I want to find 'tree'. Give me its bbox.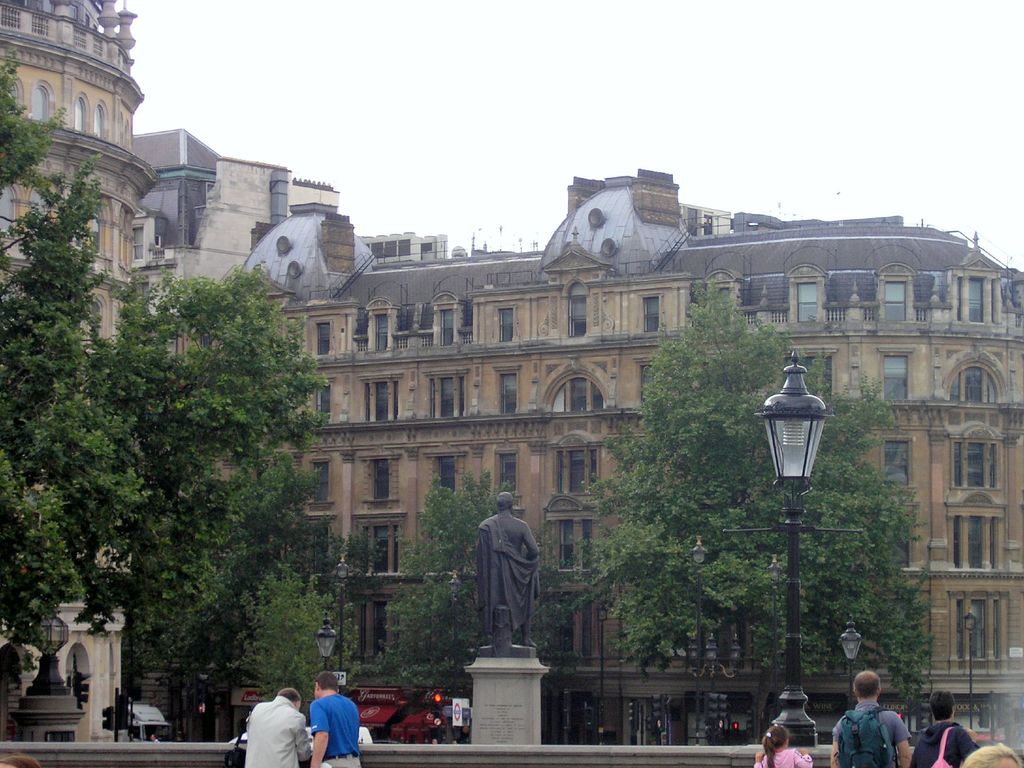
(x1=563, y1=262, x2=943, y2=739).
